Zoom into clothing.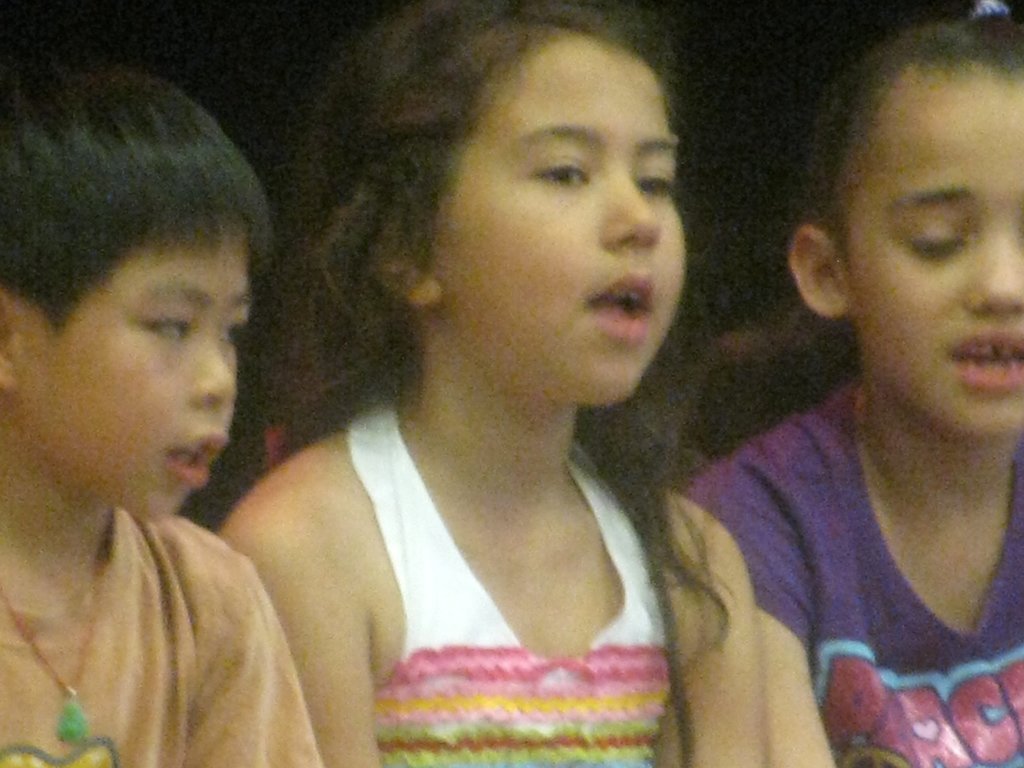
Zoom target: x1=261 y1=397 x2=732 y2=766.
